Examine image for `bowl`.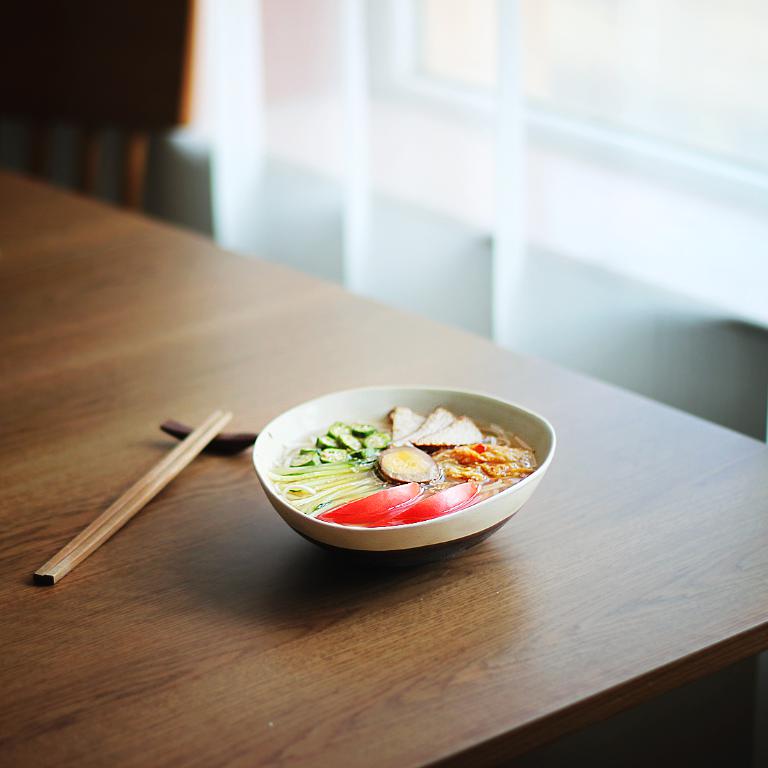
Examination result: (left=204, top=368, right=567, bottom=564).
